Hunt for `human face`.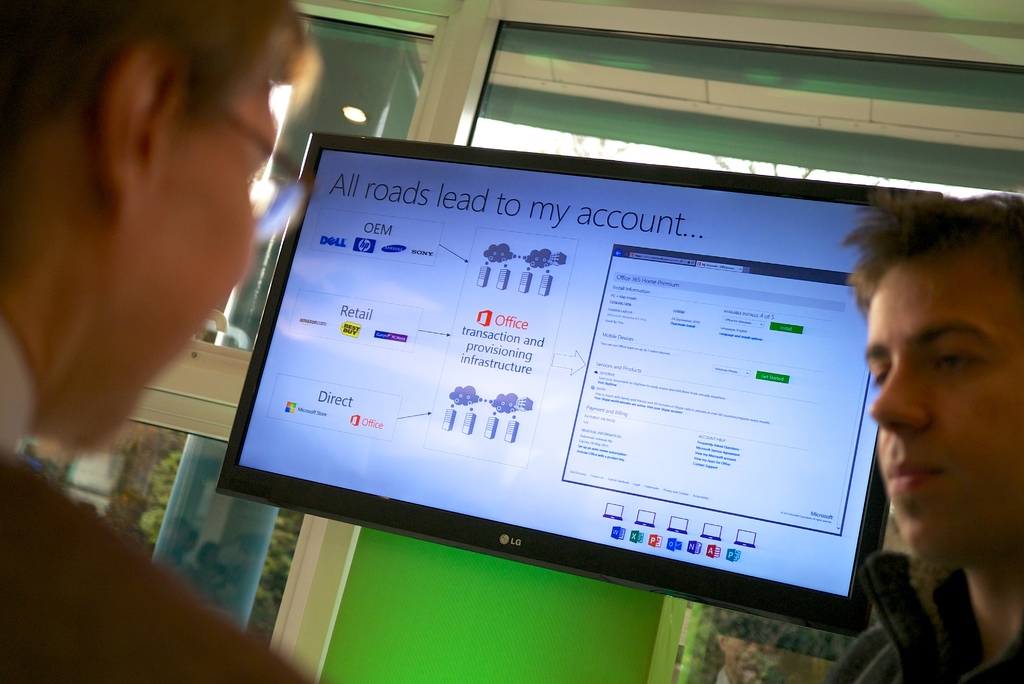
Hunted down at Rect(865, 252, 1023, 555).
